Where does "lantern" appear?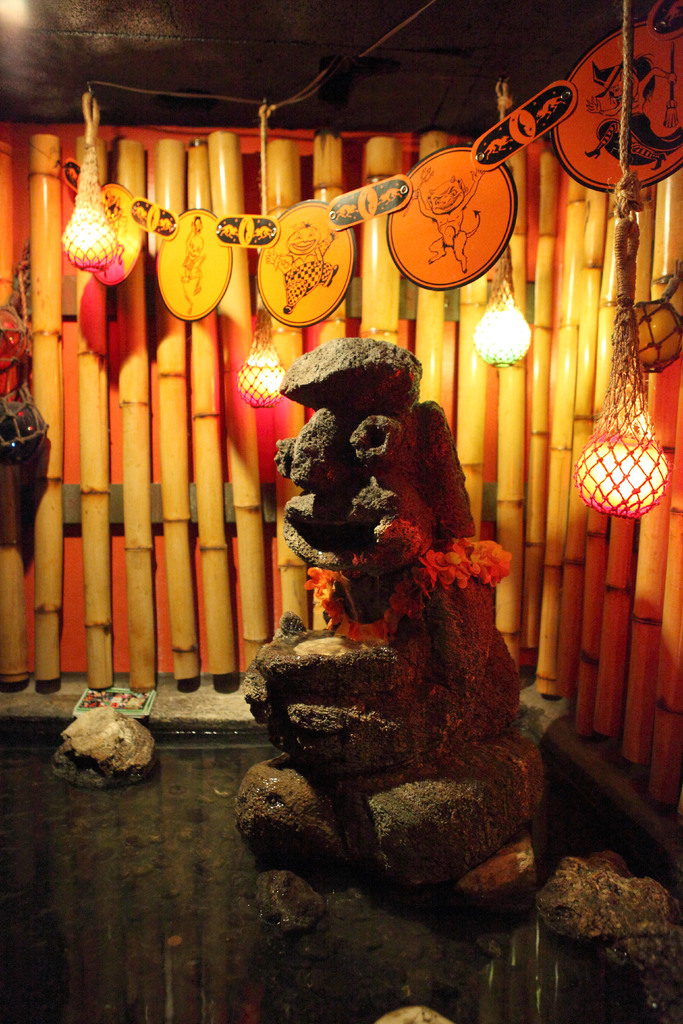
Appears at region(65, 94, 115, 271).
